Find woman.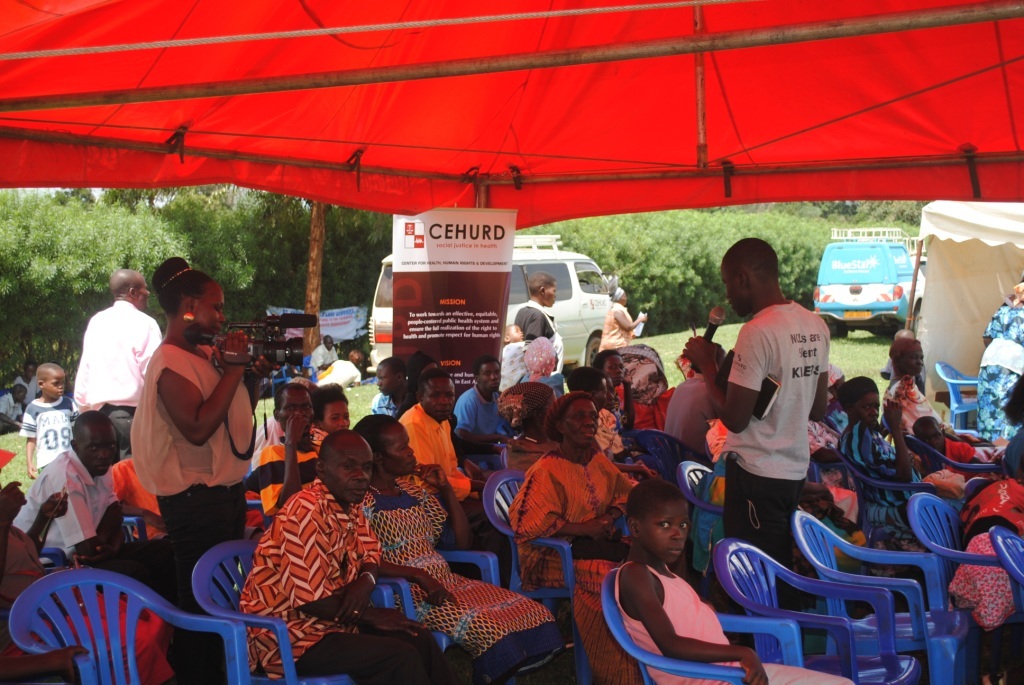
rect(131, 257, 281, 684).
